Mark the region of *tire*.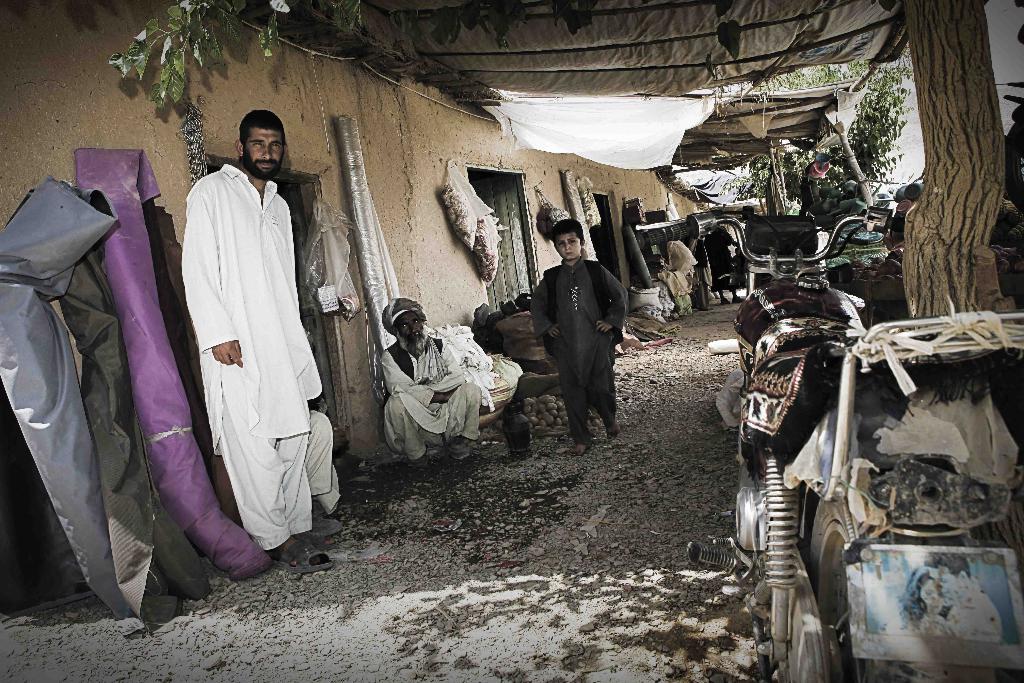
Region: BBox(803, 496, 939, 679).
